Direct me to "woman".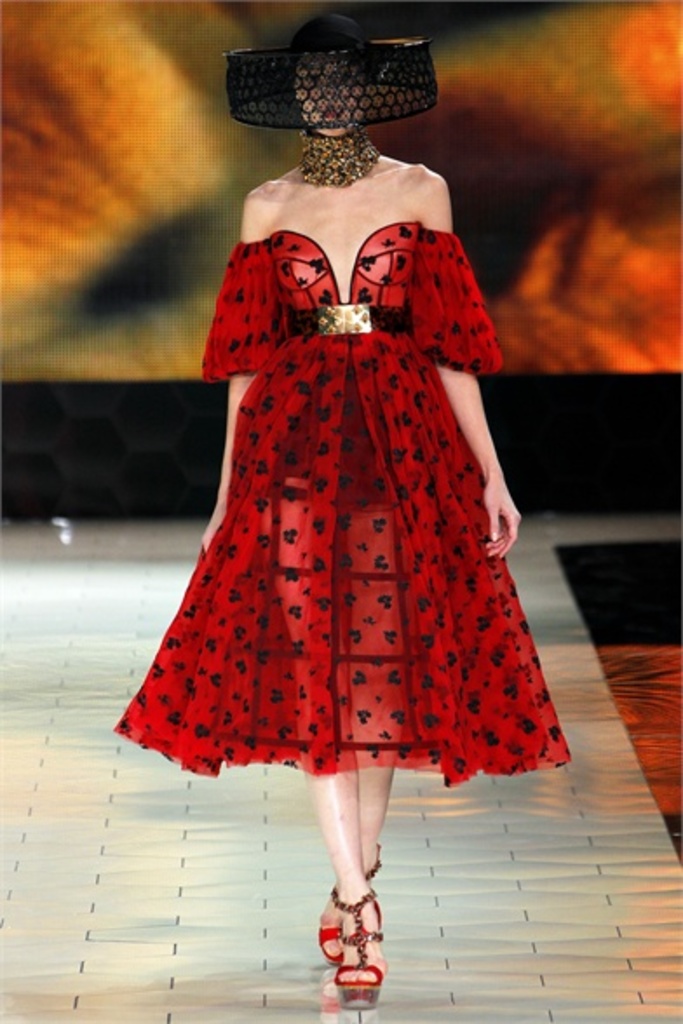
Direction: [left=117, top=26, right=568, bottom=918].
